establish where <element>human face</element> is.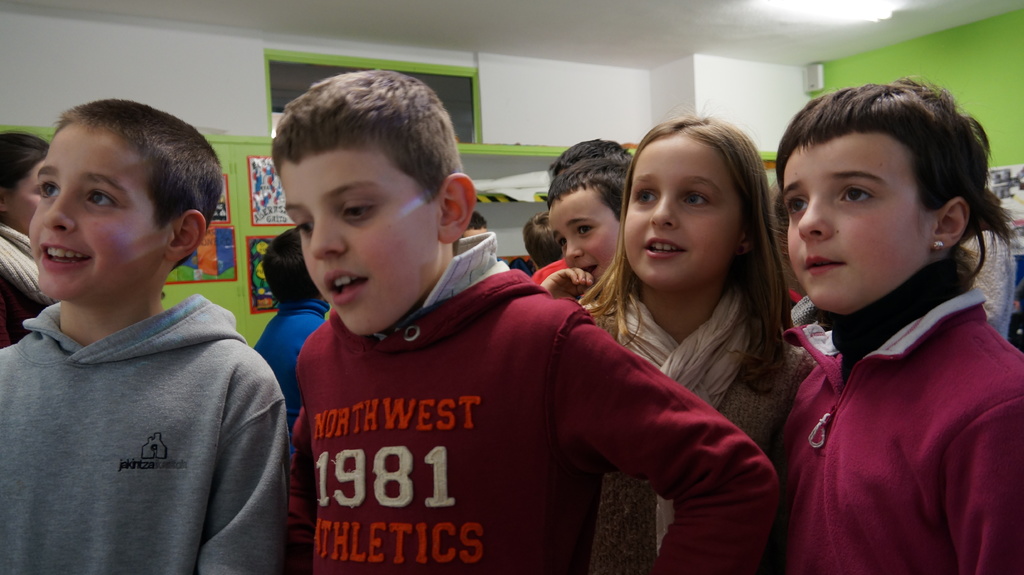
Established at (left=22, top=113, right=170, bottom=303).
